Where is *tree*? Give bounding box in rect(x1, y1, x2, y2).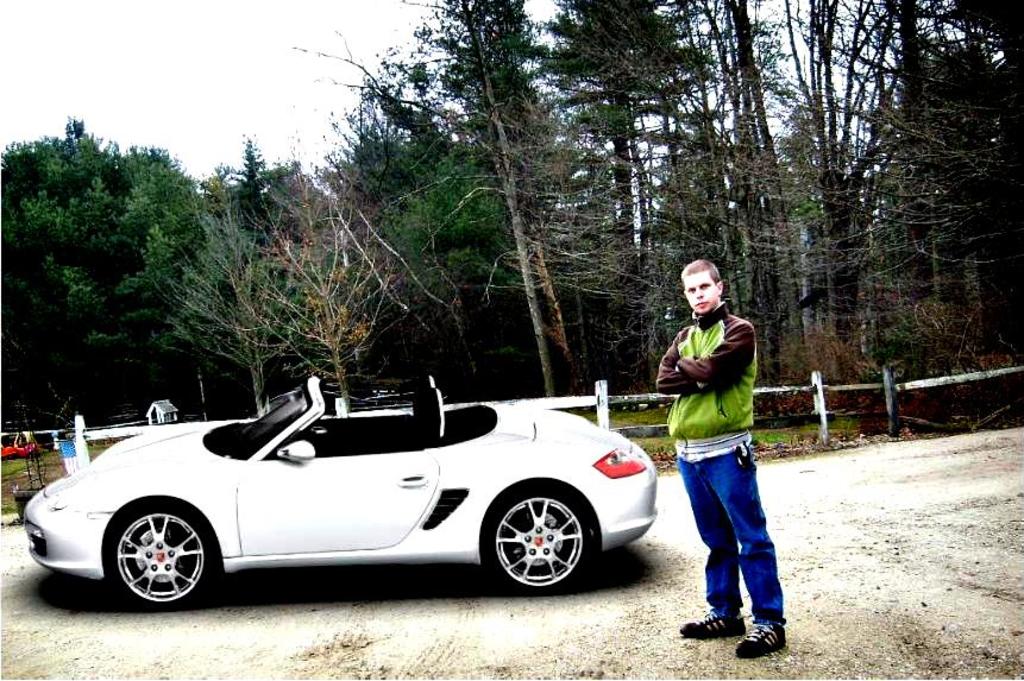
rect(605, 0, 1023, 424).
